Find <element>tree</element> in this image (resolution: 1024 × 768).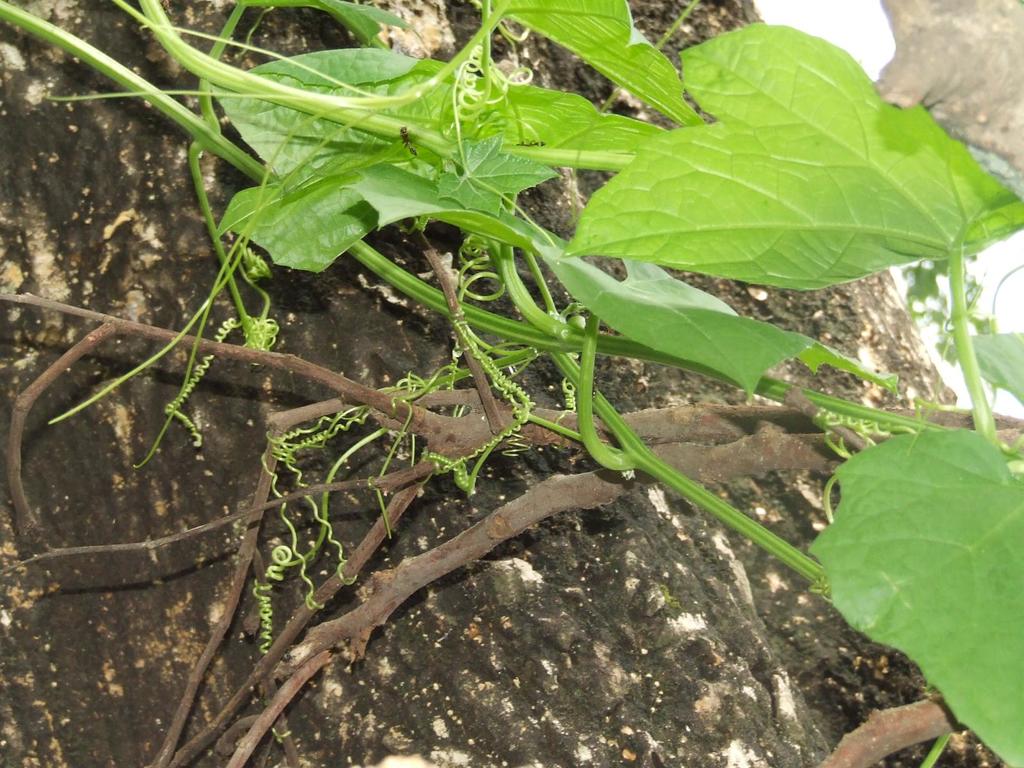
0,0,1023,767.
